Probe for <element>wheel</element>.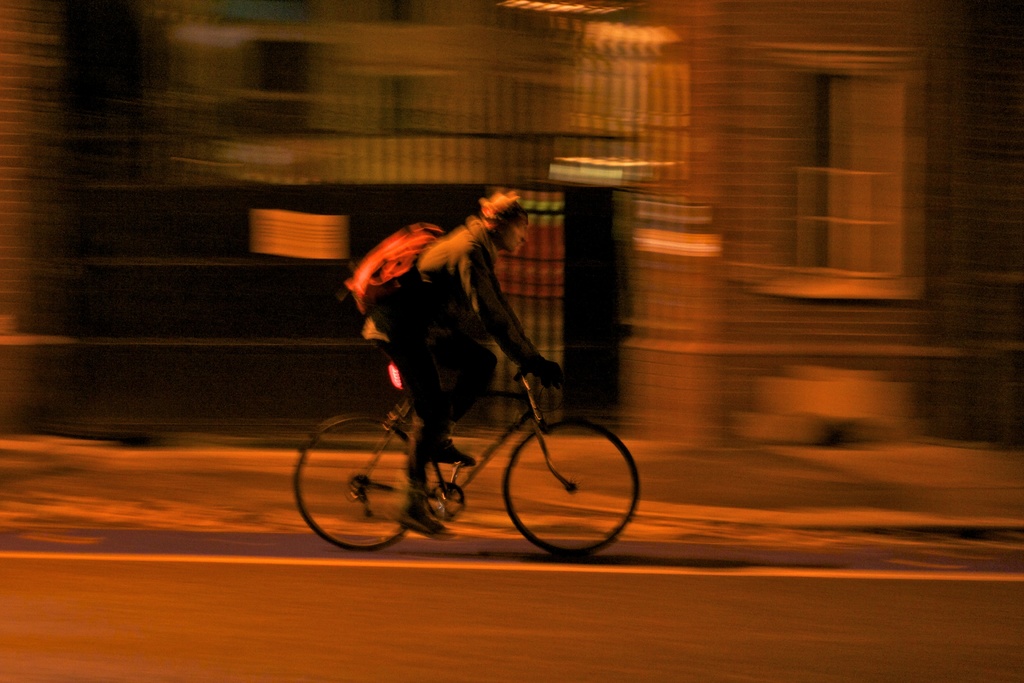
Probe result: <box>290,409,404,556</box>.
